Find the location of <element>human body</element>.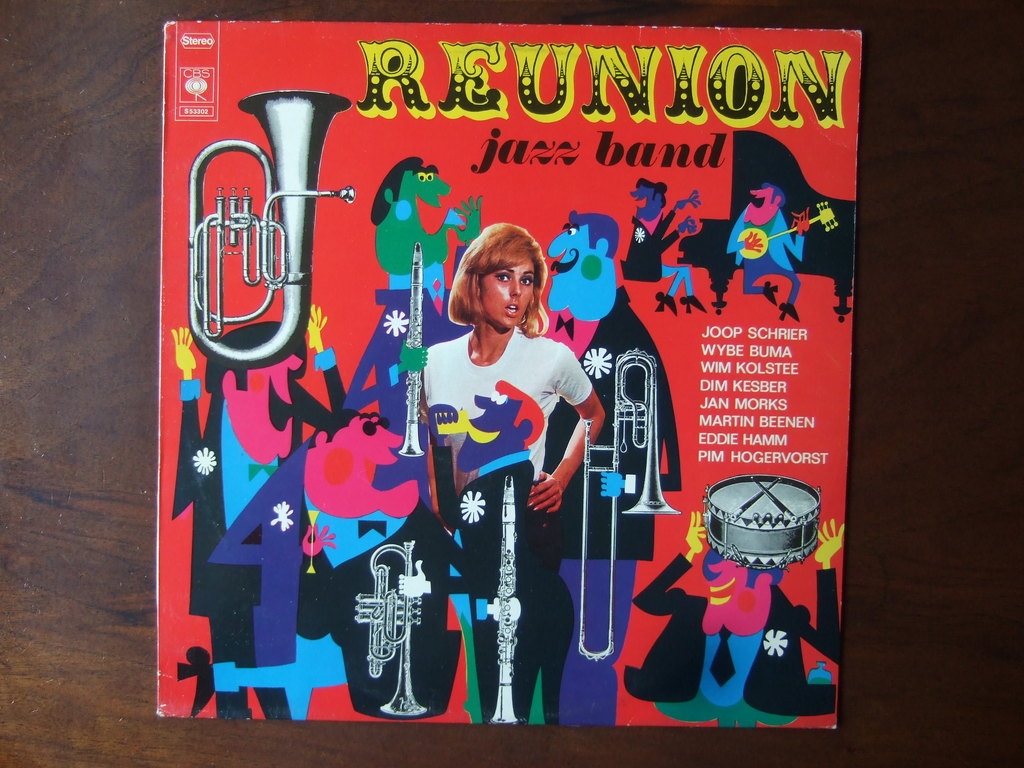
Location: 724 208 815 323.
